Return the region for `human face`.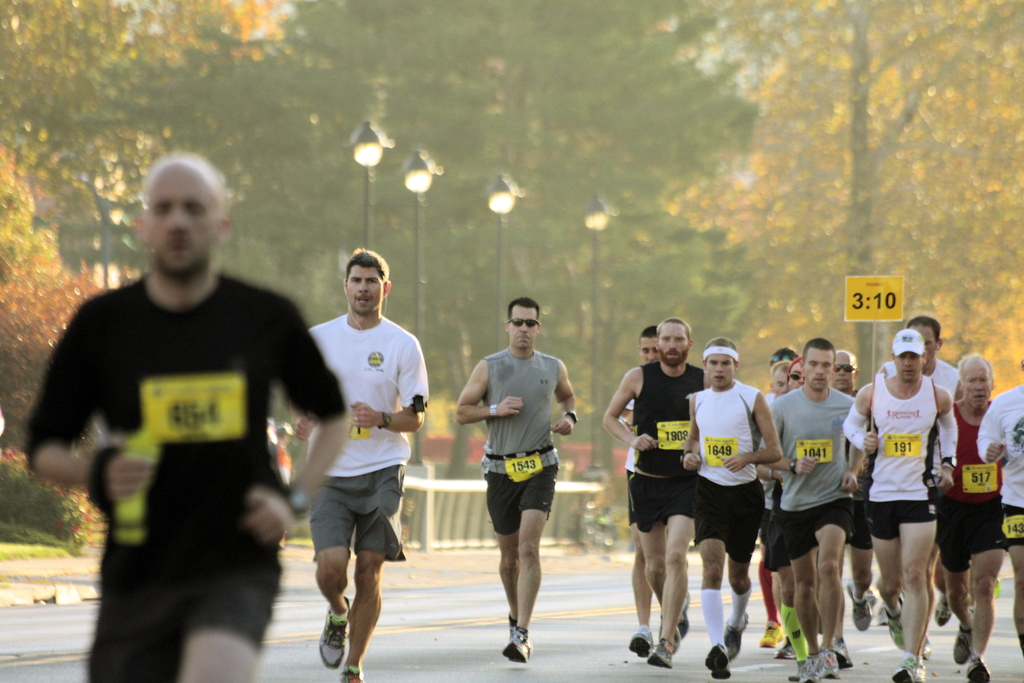
region(776, 368, 790, 395).
